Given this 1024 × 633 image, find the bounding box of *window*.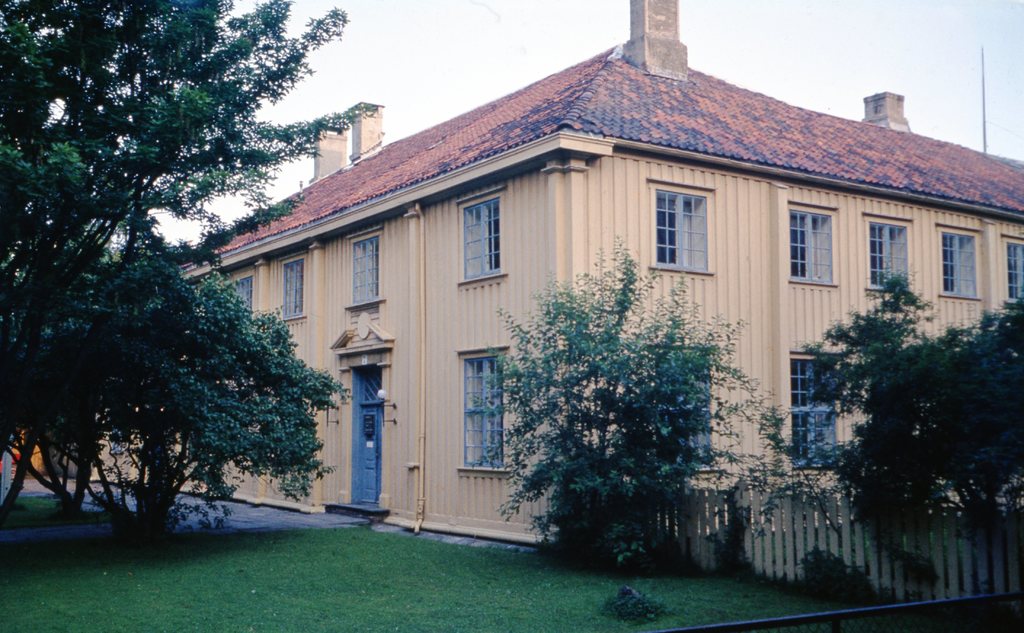
select_region(457, 354, 503, 472).
